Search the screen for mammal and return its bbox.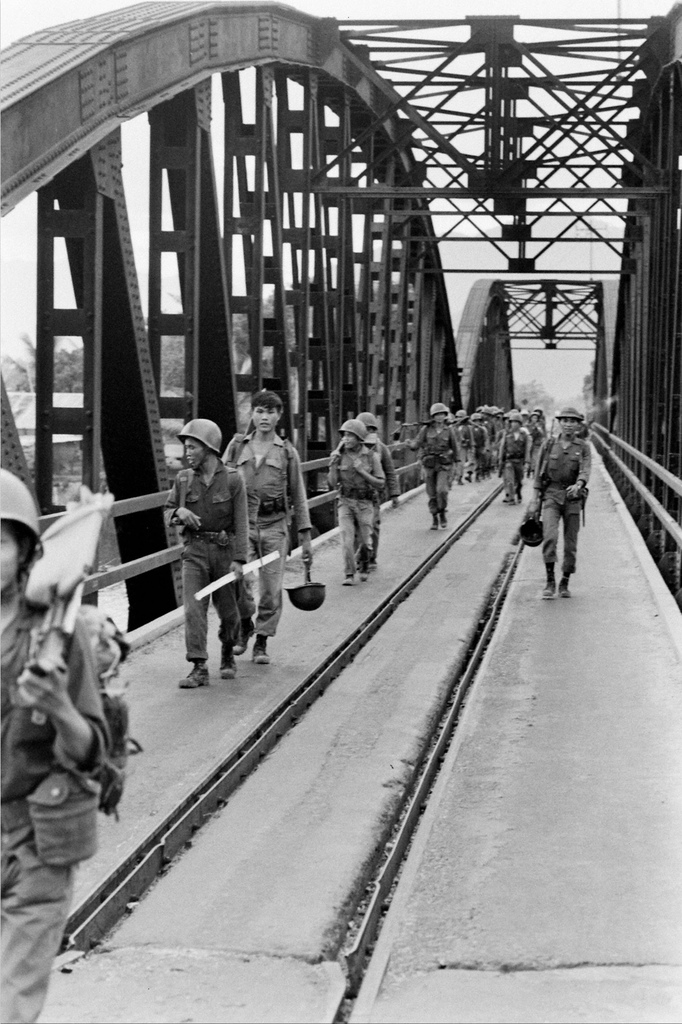
Found: (353, 413, 400, 564).
